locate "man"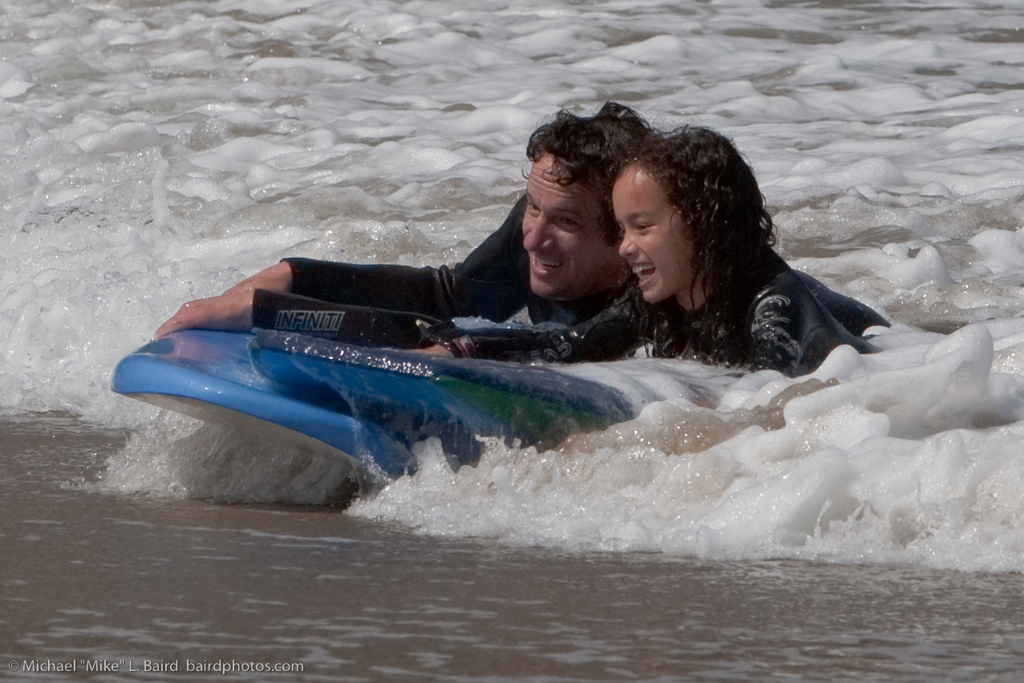
box(148, 96, 653, 346)
